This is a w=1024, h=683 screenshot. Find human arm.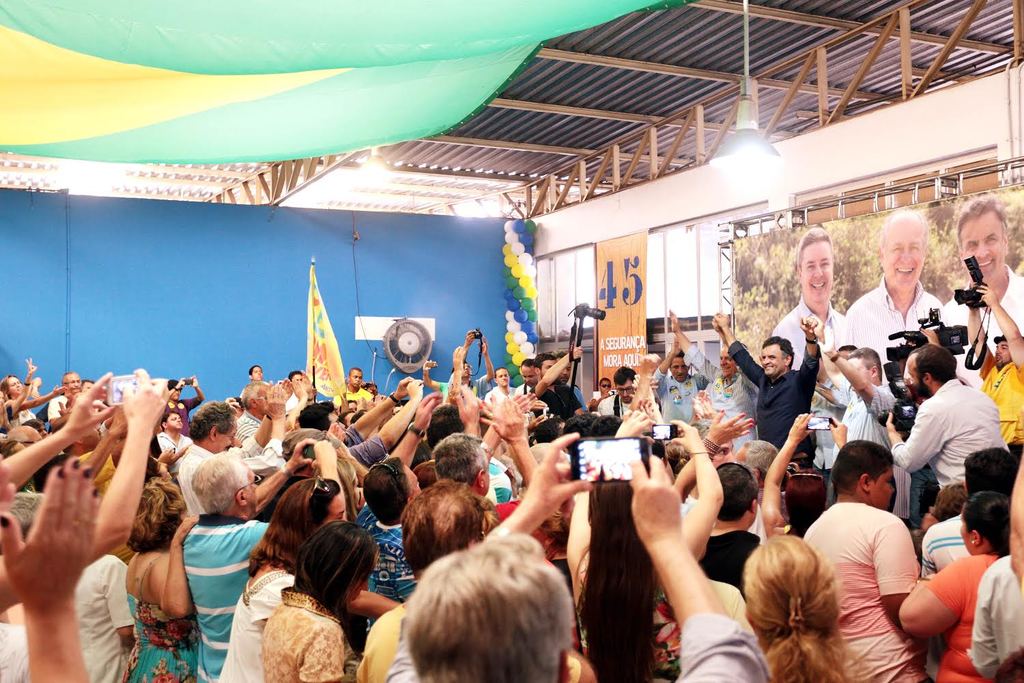
Bounding box: (451, 377, 480, 436).
